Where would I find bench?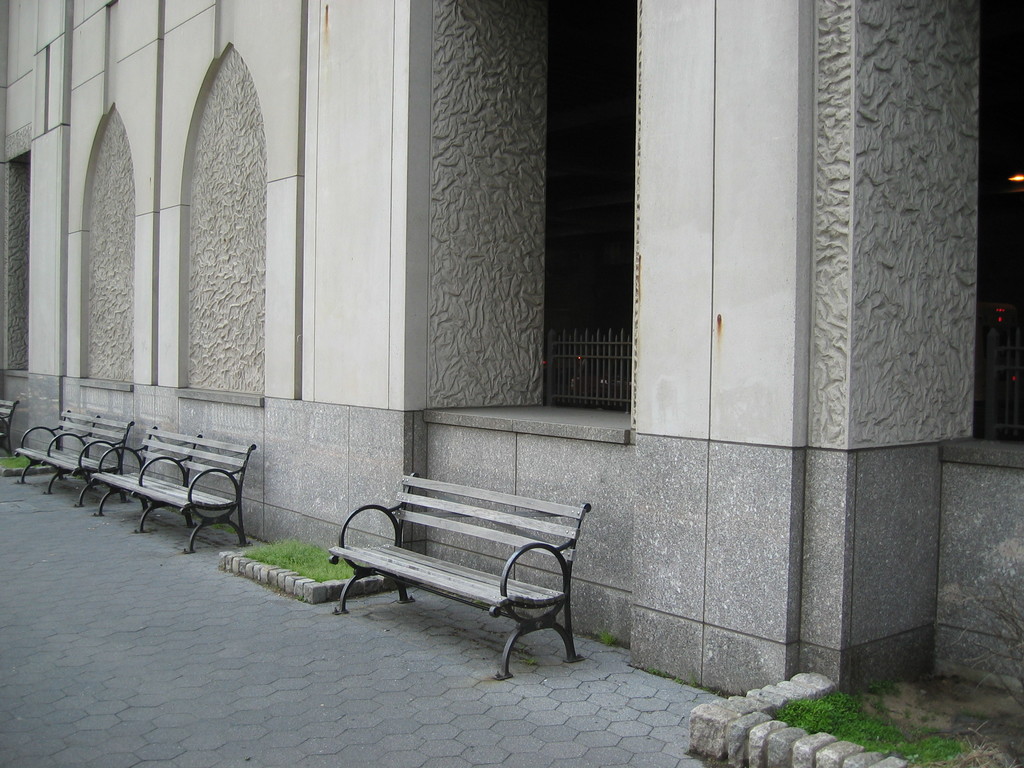
At select_region(0, 397, 20, 458).
